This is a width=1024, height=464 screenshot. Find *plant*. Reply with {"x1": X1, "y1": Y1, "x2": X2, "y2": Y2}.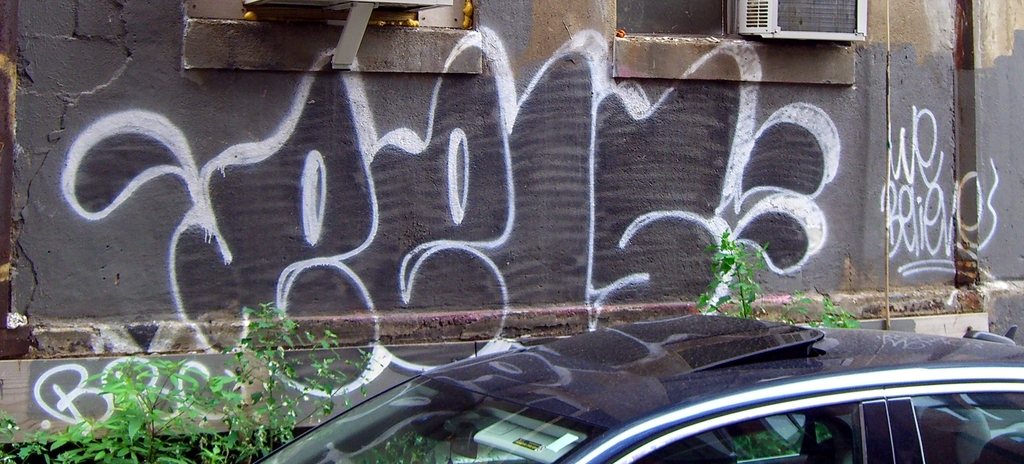
{"x1": 0, "y1": 297, "x2": 381, "y2": 463}.
